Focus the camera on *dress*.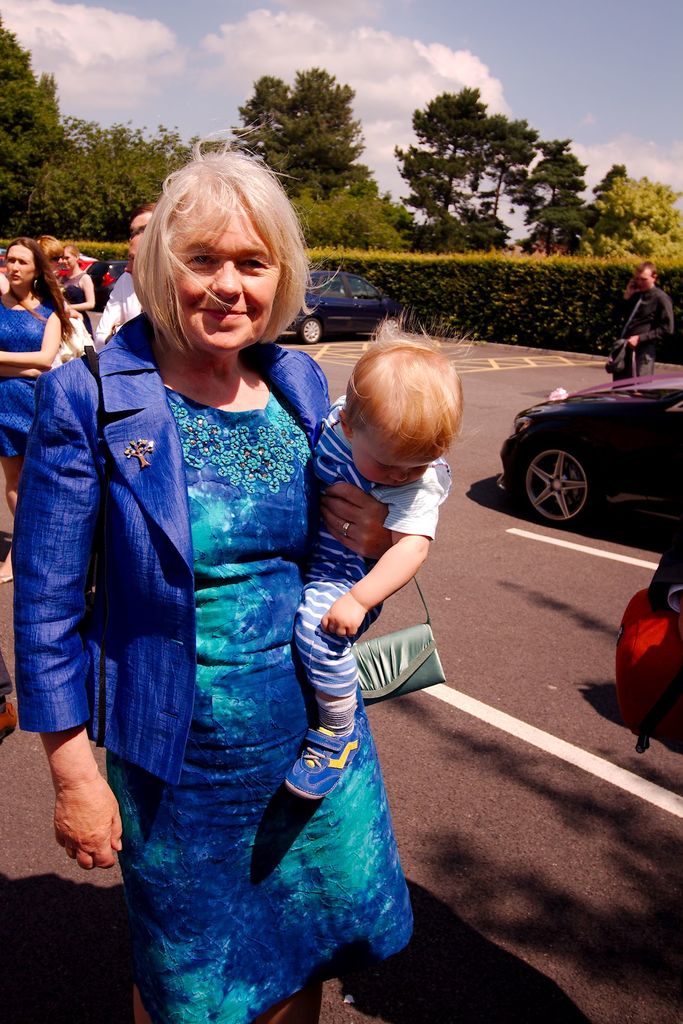
Focus region: select_region(0, 302, 54, 456).
